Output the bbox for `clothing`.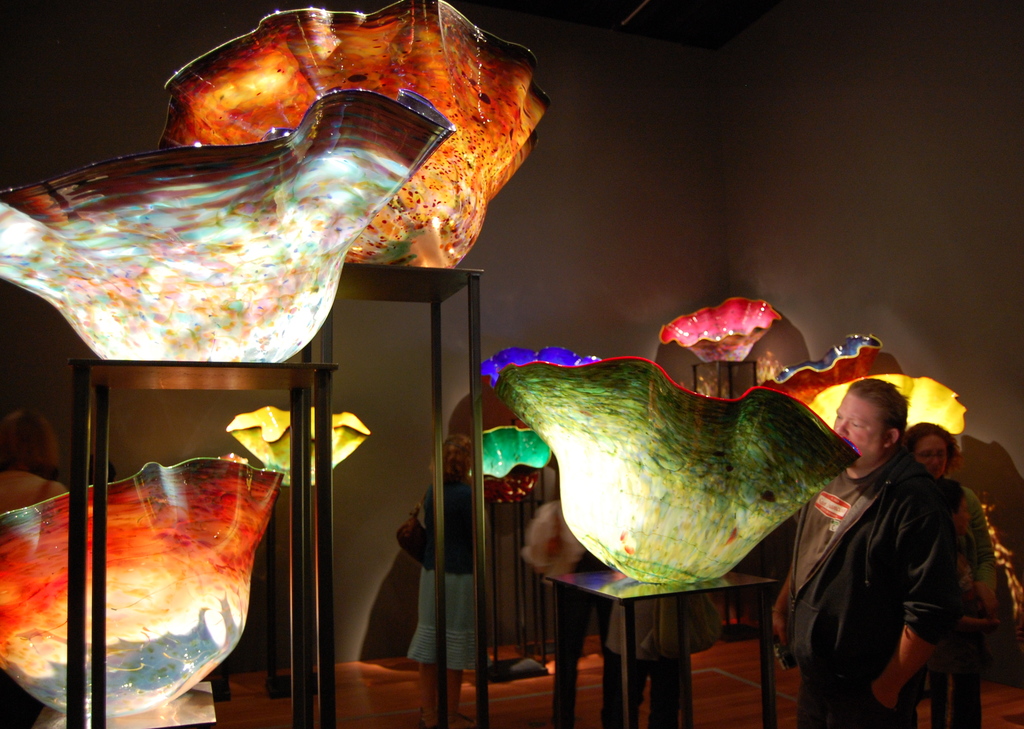
(785, 437, 963, 728).
